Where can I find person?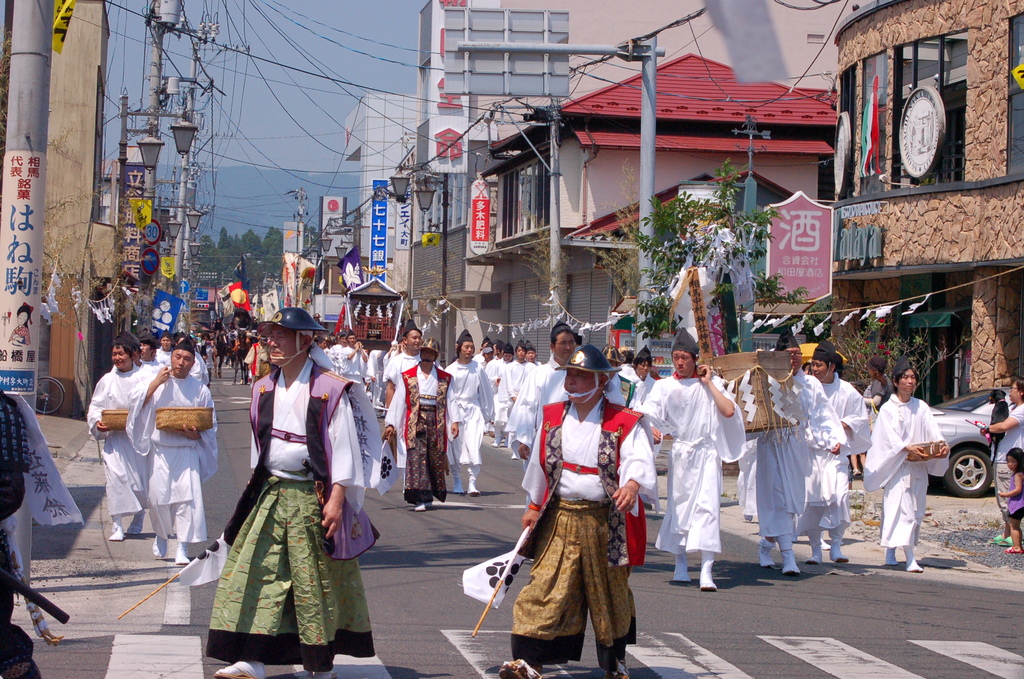
You can find it at {"x1": 81, "y1": 328, "x2": 153, "y2": 542}.
